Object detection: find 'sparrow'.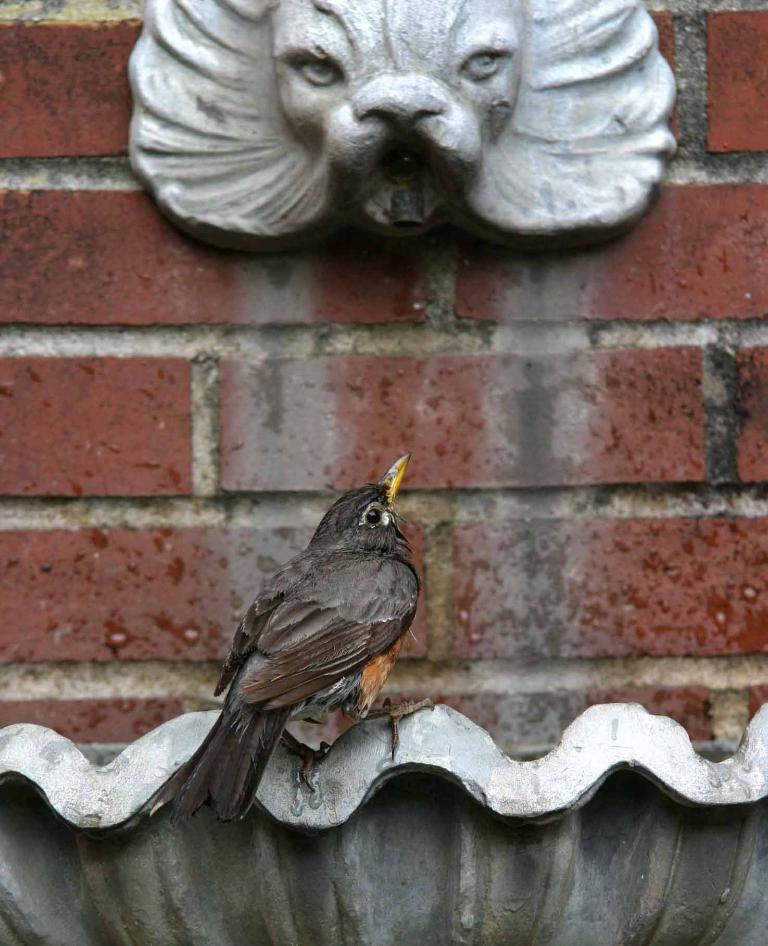
bbox=(163, 453, 420, 825).
